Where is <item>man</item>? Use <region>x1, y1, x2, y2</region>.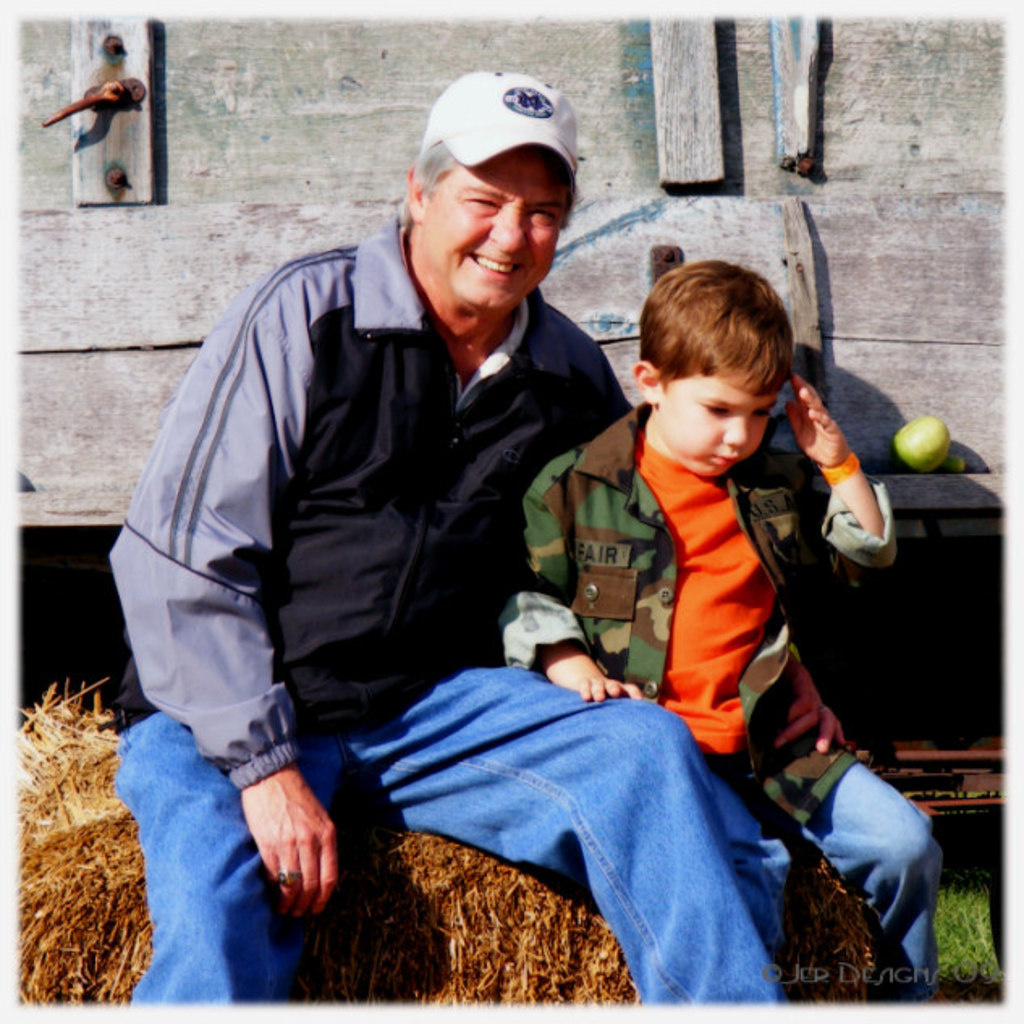
<region>107, 68, 838, 1013</region>.
